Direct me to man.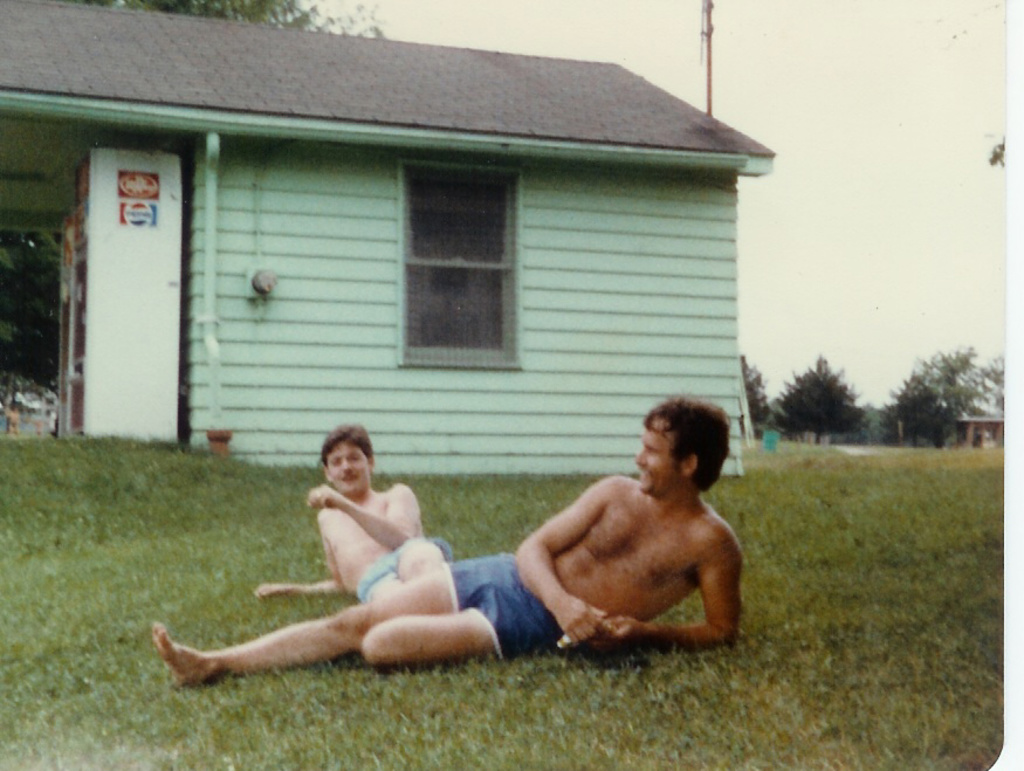
Direction: {"x1": 150, "y1": 394, "x2": 742, "y2": 693}.
